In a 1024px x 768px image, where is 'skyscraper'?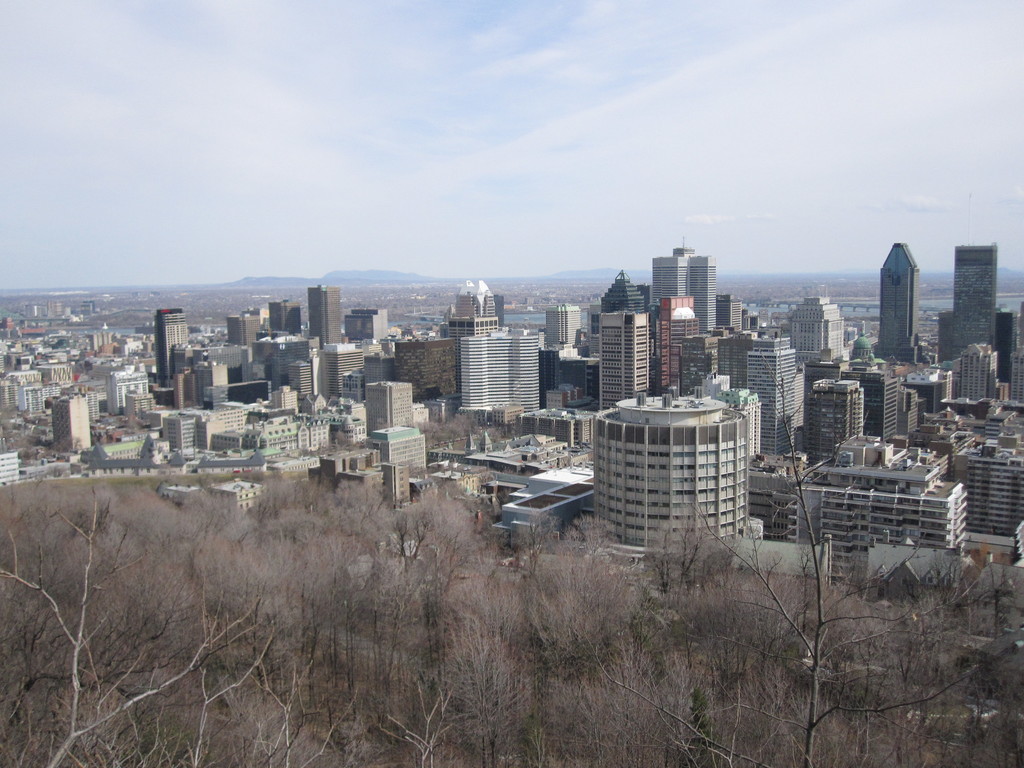
l=716, t=292, r=742, b=325.
